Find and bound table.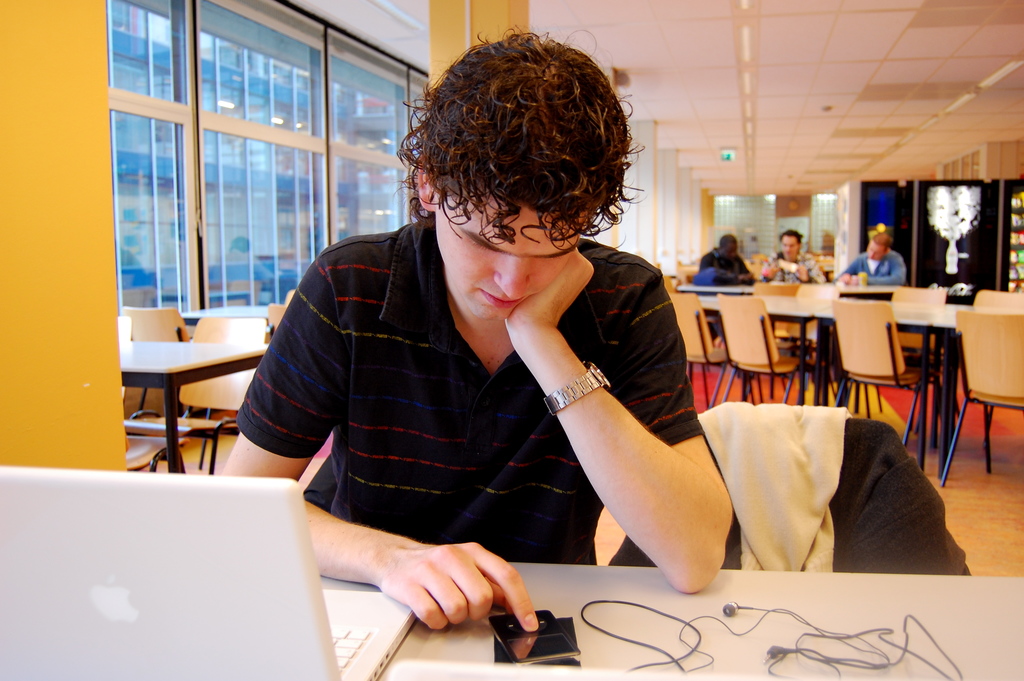
Bound: x1=106 y1=303 x2=255 y2=472.
